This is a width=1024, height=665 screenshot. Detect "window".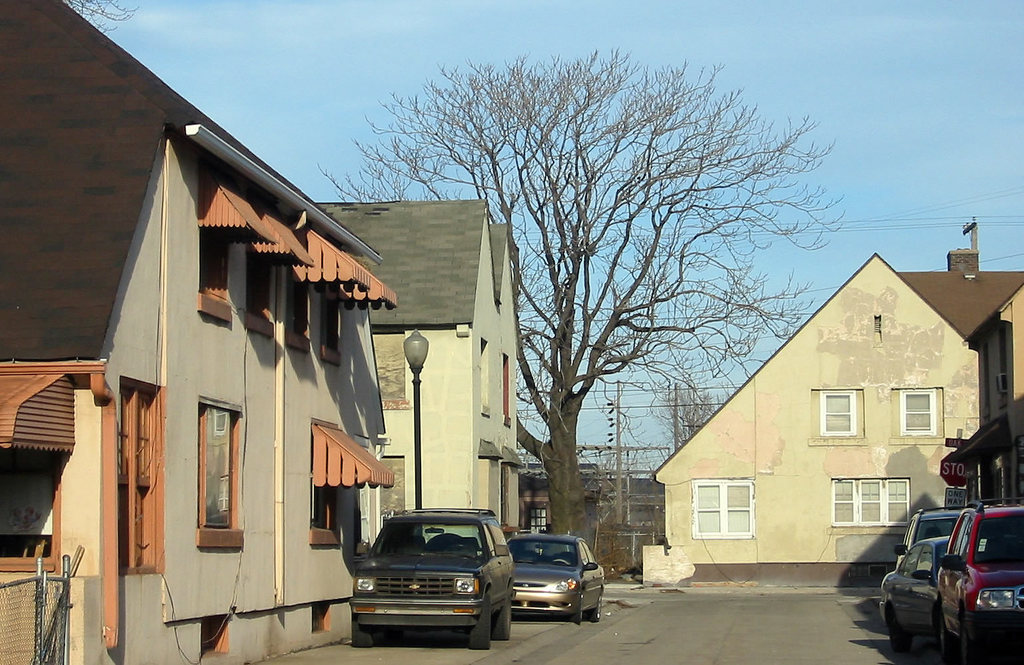
crop(202, 402, 241, 542).
